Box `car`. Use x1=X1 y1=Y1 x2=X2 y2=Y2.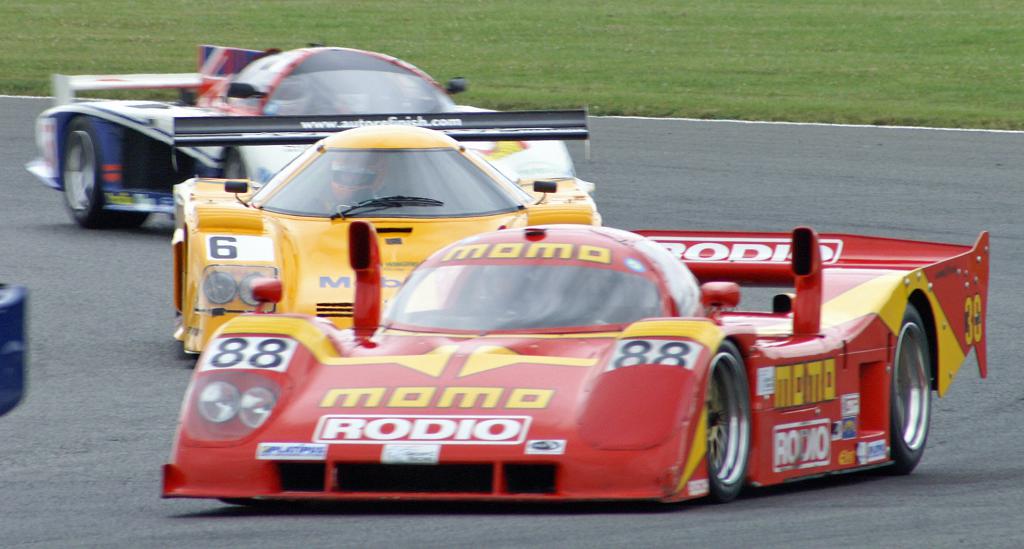
x1=22 y1=38 x2=575 y2=215.
